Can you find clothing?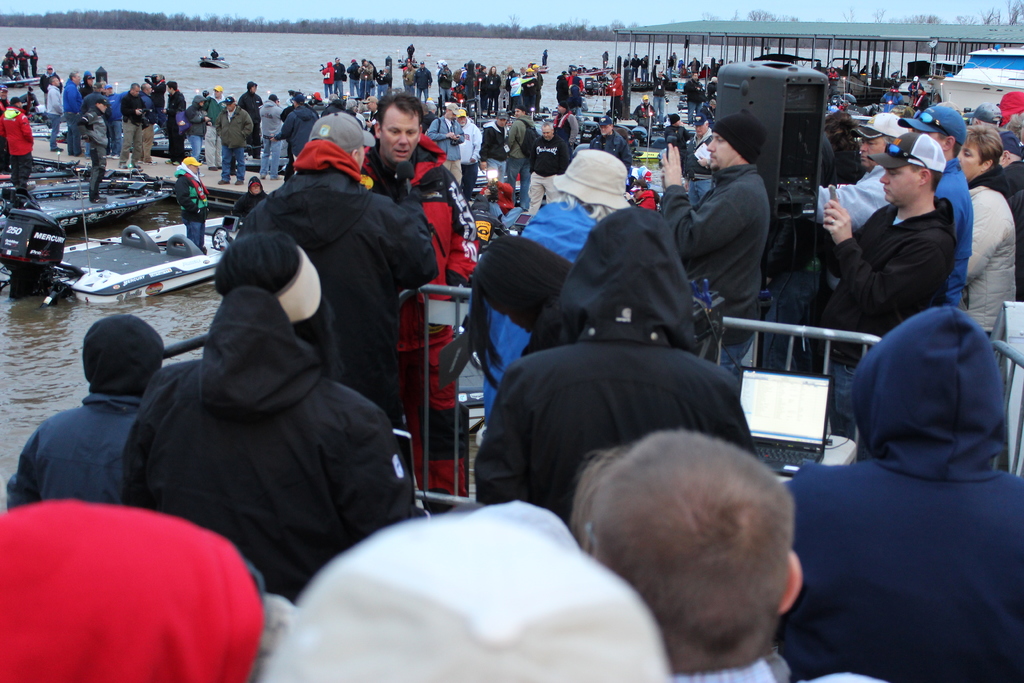
Yes, bounding box: {"left": 238, "top": 139, "right": 432, "bottom": 425}.
